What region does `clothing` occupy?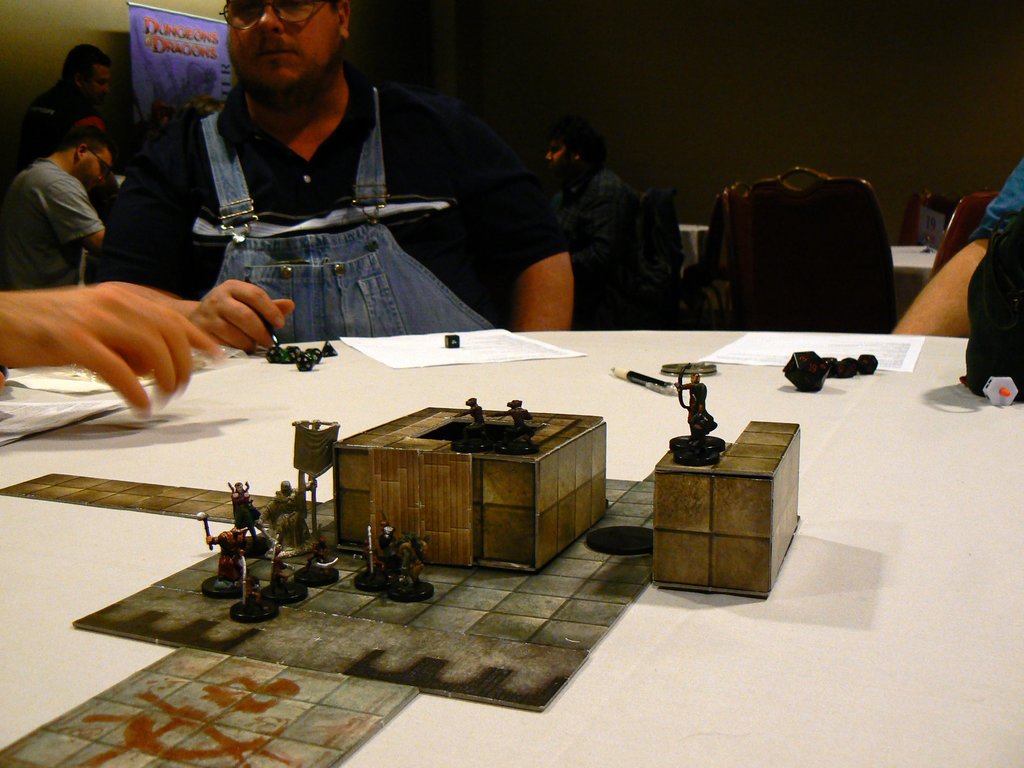
{"left": 0, "top": 161, "right": 103, "bottom": 294}.
